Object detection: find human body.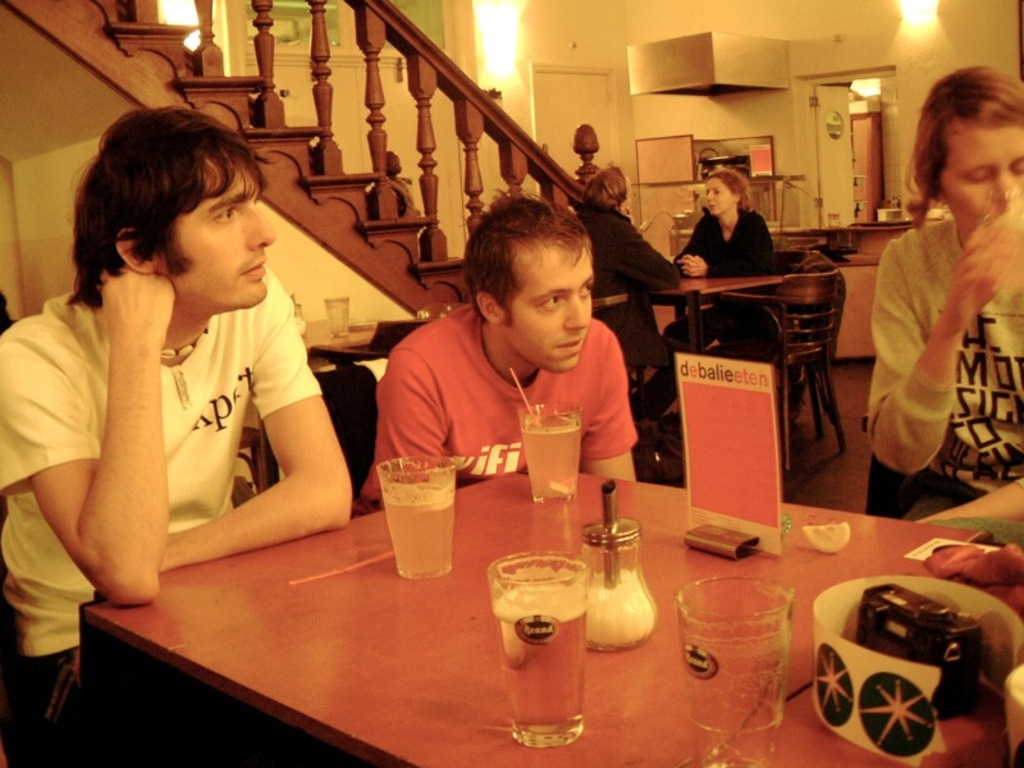
rect(0, 101, 361, 767).
